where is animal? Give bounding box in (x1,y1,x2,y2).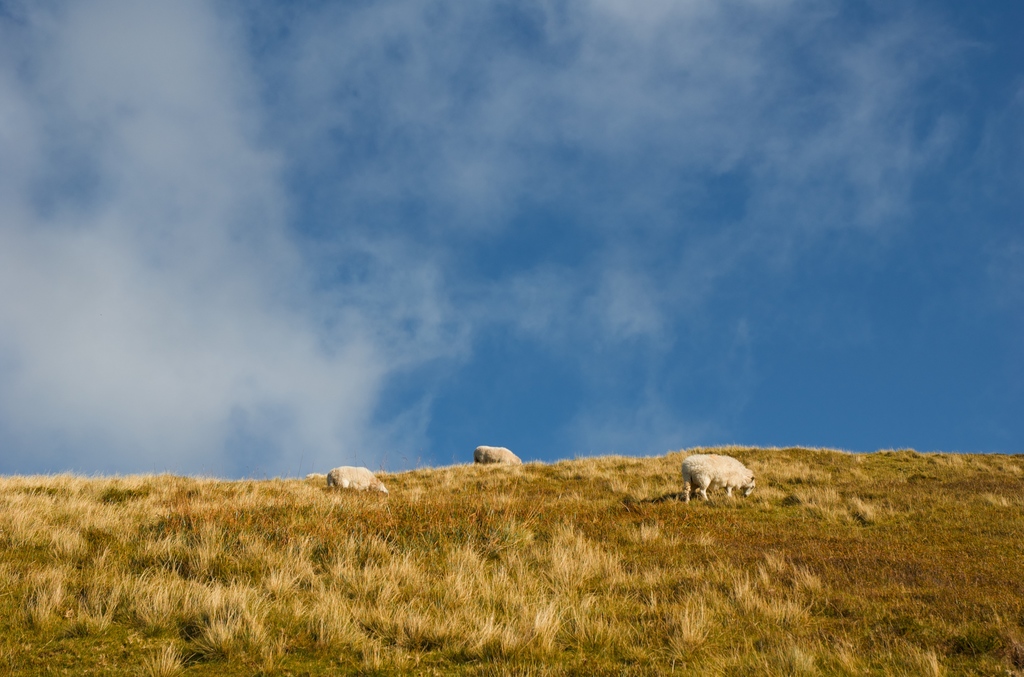
(323,464,389,497).
